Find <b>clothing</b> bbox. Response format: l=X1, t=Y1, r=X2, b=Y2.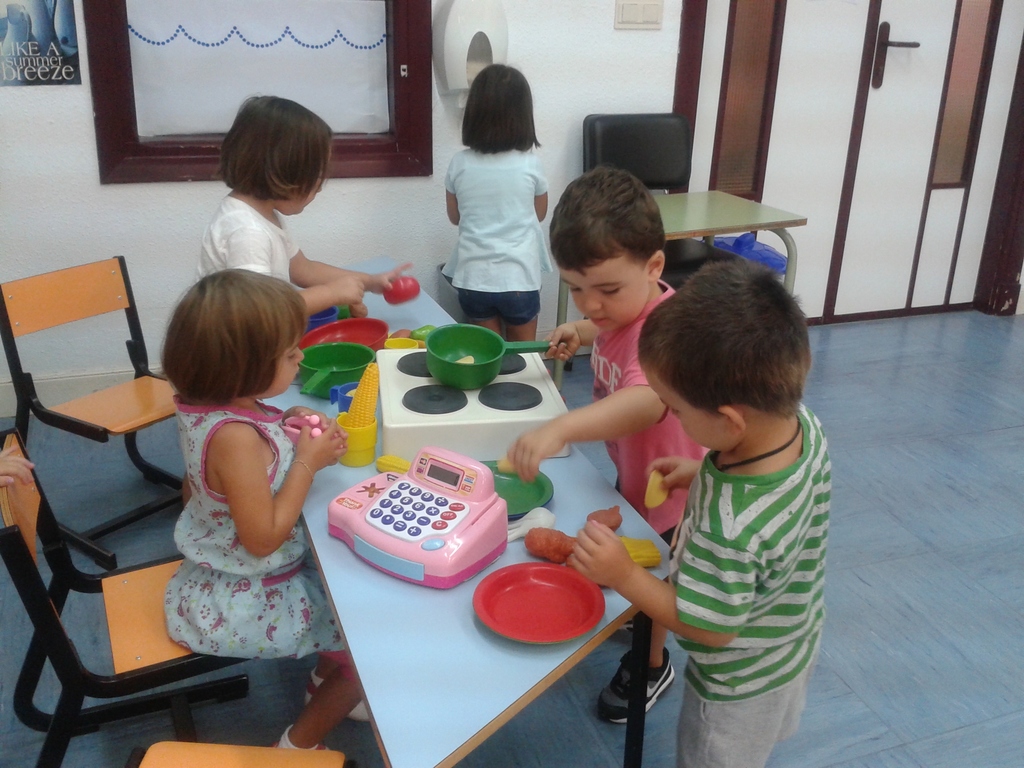
l=587, t=289, r=700, b=536.
